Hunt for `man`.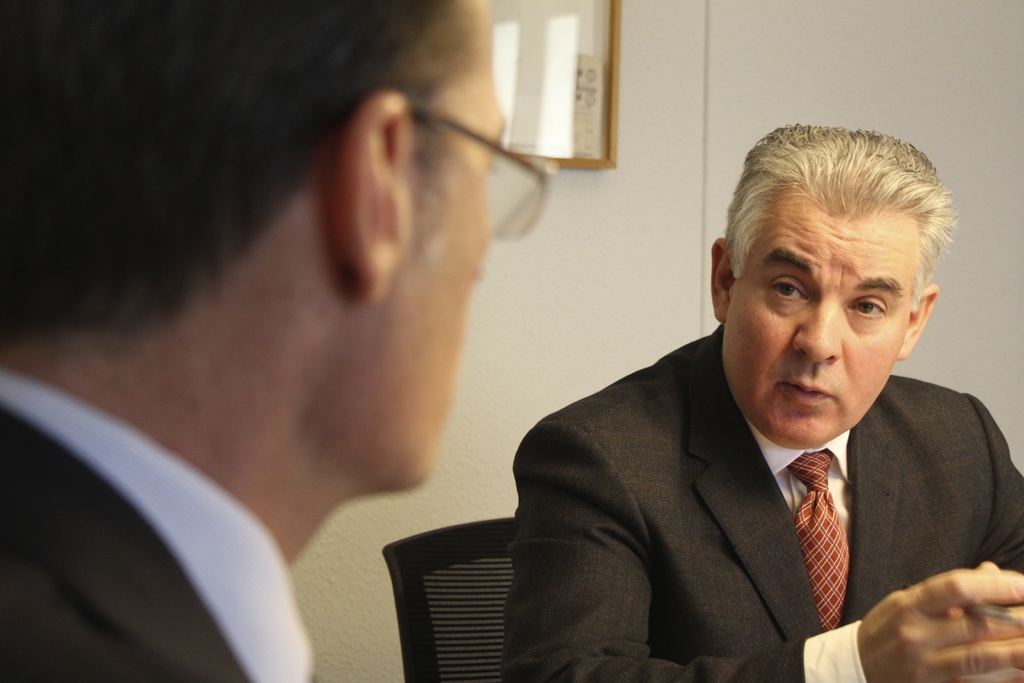
Hunted down at Rect(505, 121, 1023, 682).
